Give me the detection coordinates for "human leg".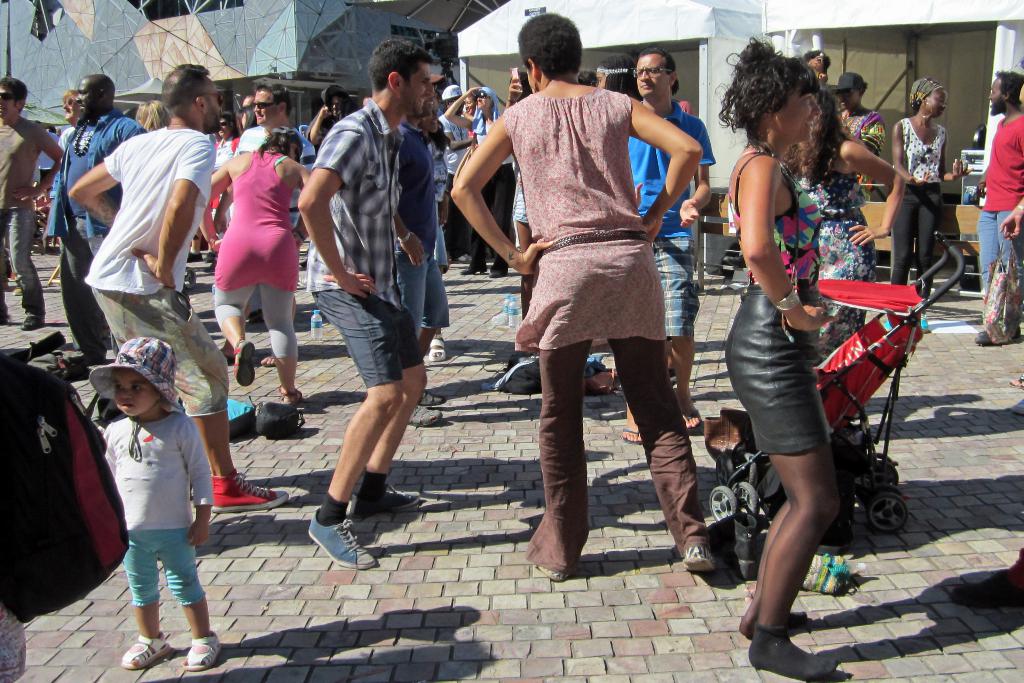
l=187, t=409, r=280, b=518.
